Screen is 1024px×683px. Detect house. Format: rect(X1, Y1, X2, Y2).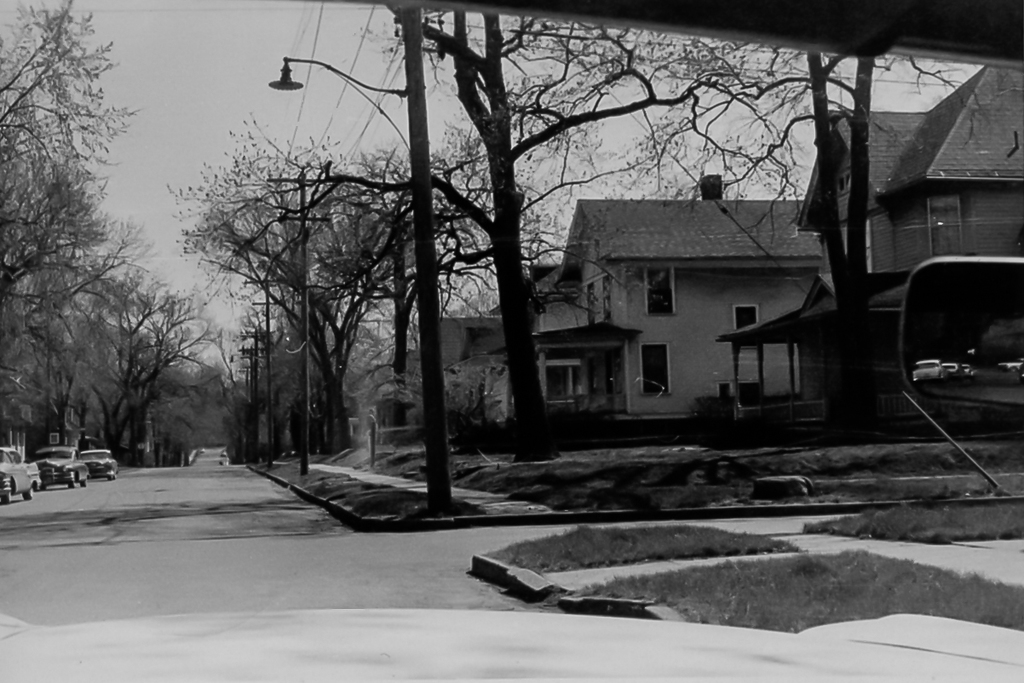
rect(694, 59, 1015, 439).
